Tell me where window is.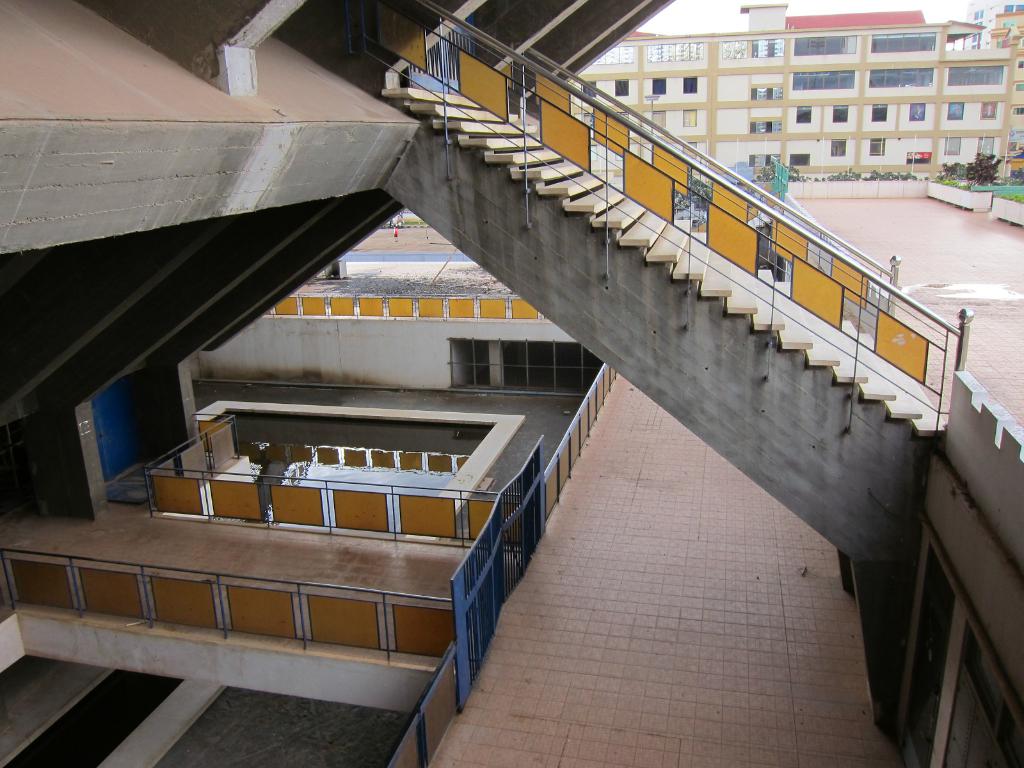
window is at select_region(645, 41, 703, 60).
